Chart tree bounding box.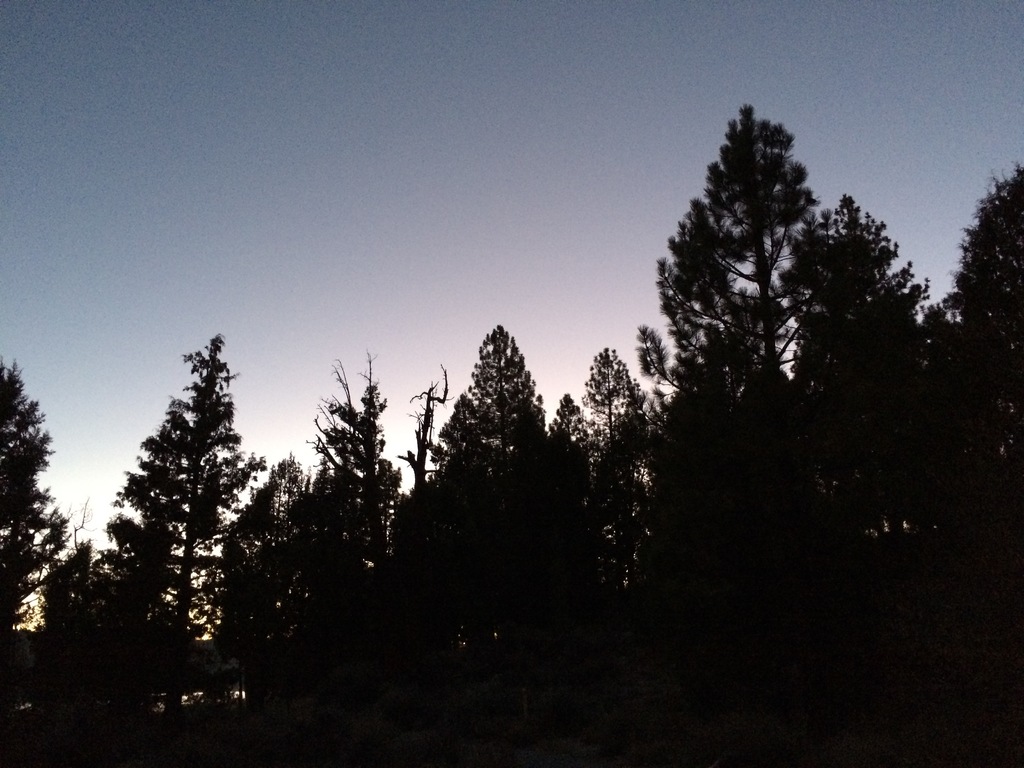
Charted: bbox(661, 100, 826, 767).
